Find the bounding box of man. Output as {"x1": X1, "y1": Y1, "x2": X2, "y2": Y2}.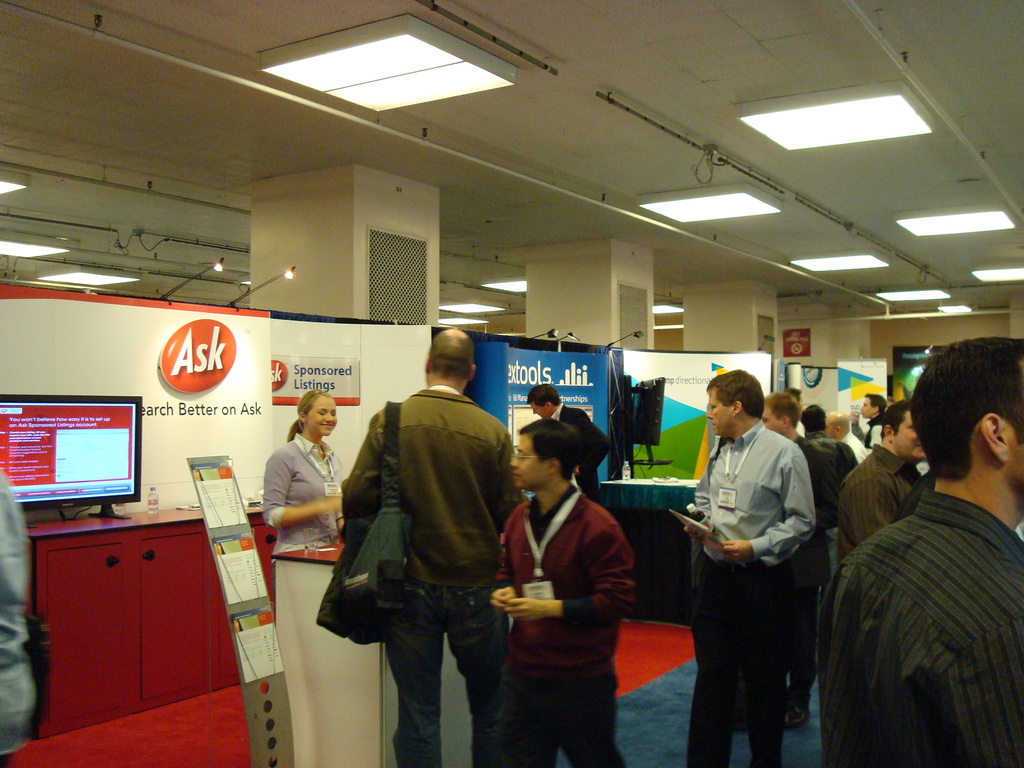
{"x1": 528, "y1": 379, "x2": 609, "y2": 490}.
